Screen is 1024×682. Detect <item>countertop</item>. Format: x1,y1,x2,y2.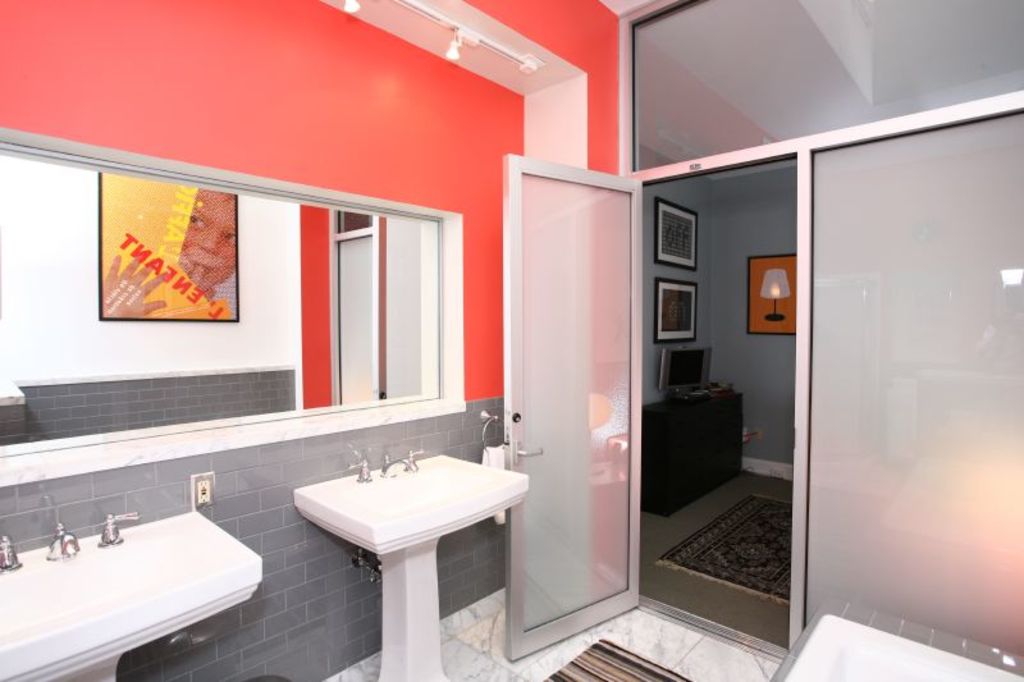
769,591,1023,681.
